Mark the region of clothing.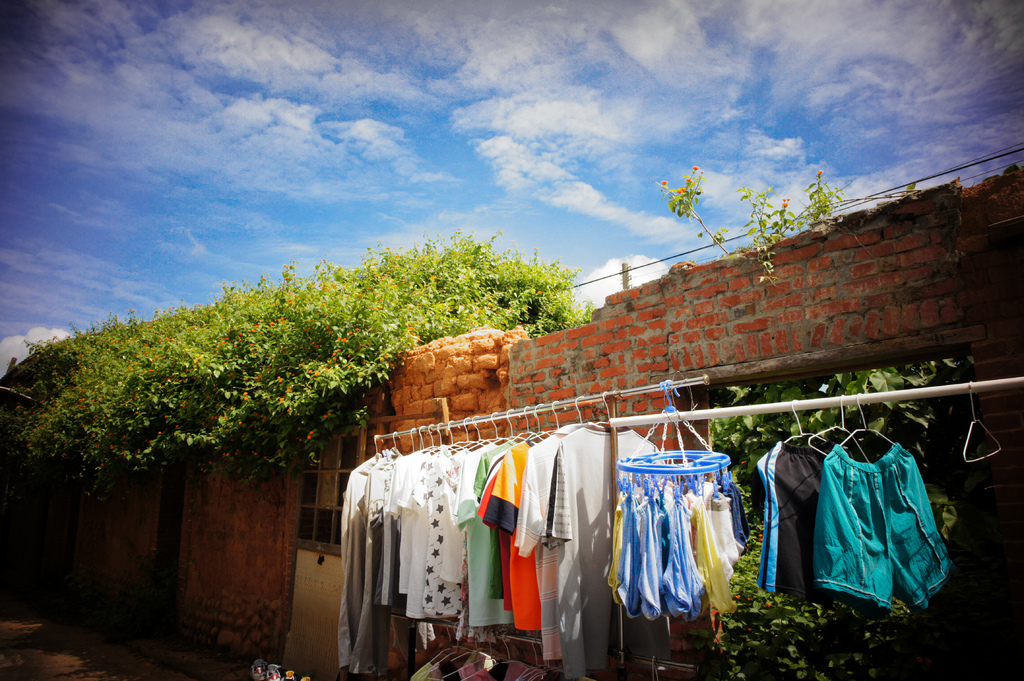
Region: [left=604, top=484, right=749, bottom=623].
